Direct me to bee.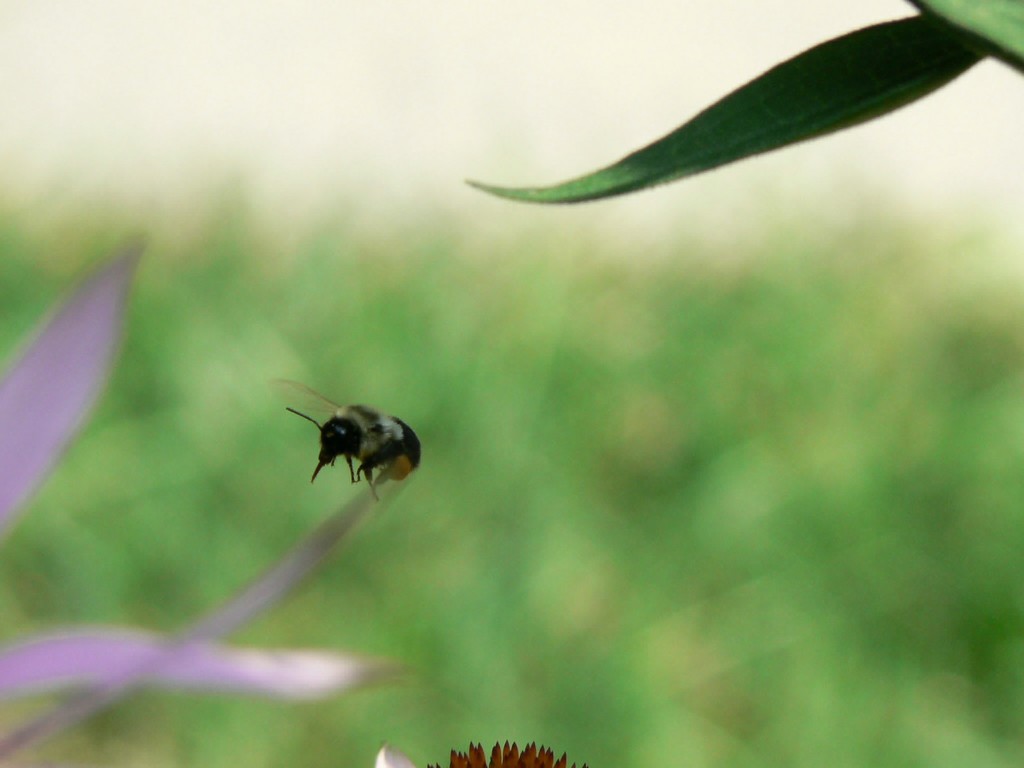
Direction: pyautogui.locateOnScreen(278, 390, 415, 520).
